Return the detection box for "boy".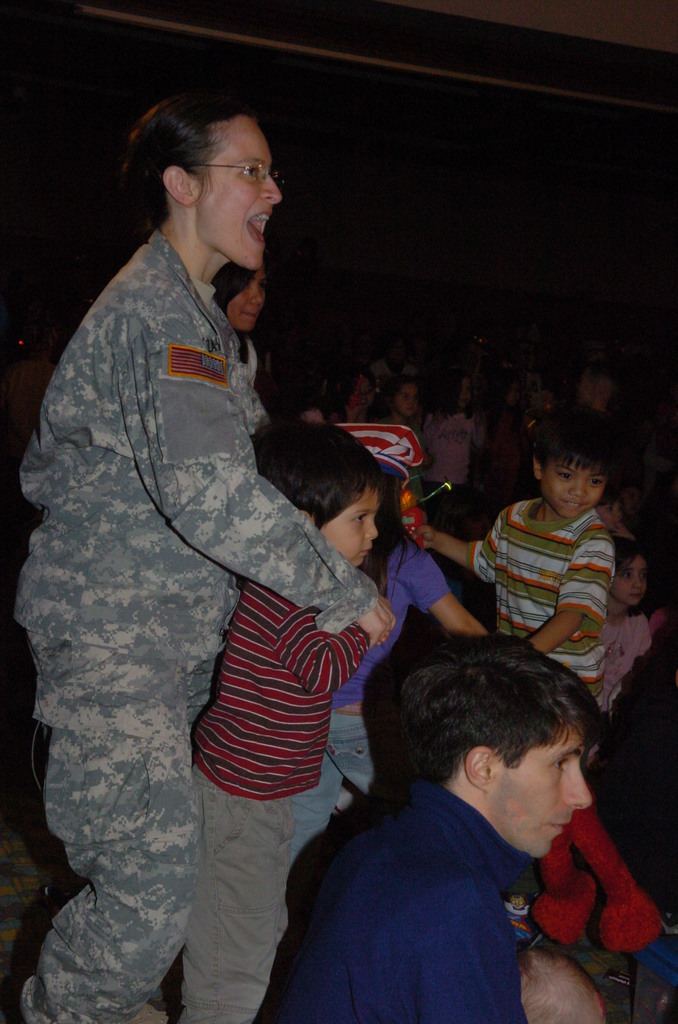
(left=190, top=415, right=369, bottom=1023).
